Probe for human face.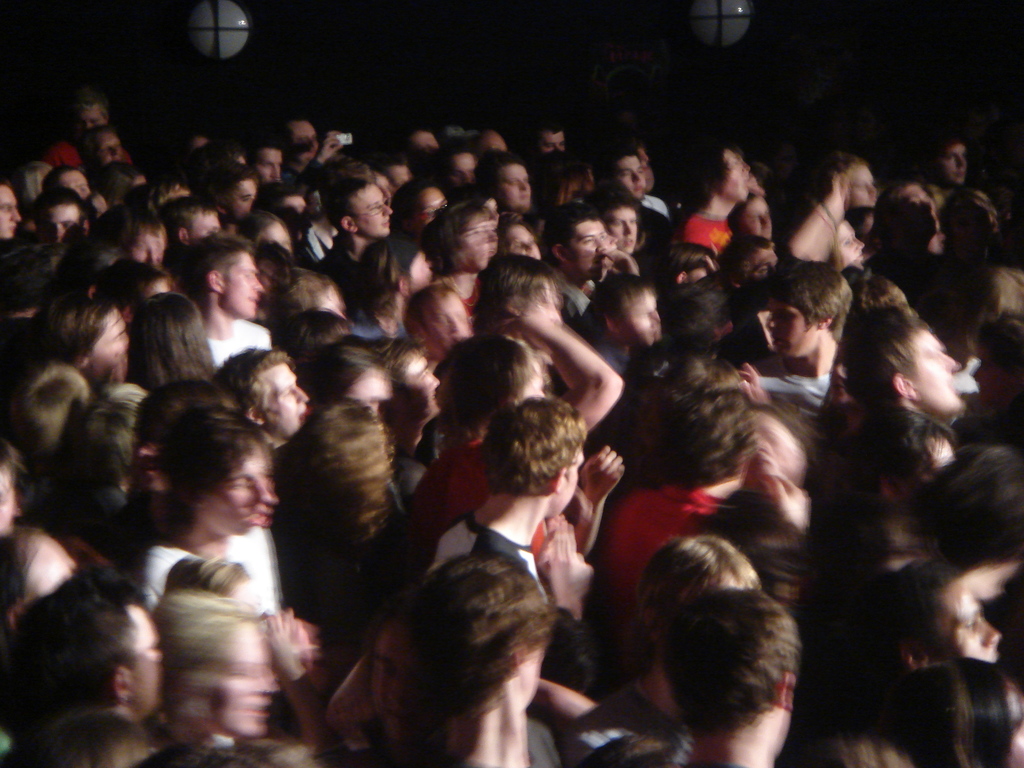
Probe result: <box>120,588,166,716</box>.
